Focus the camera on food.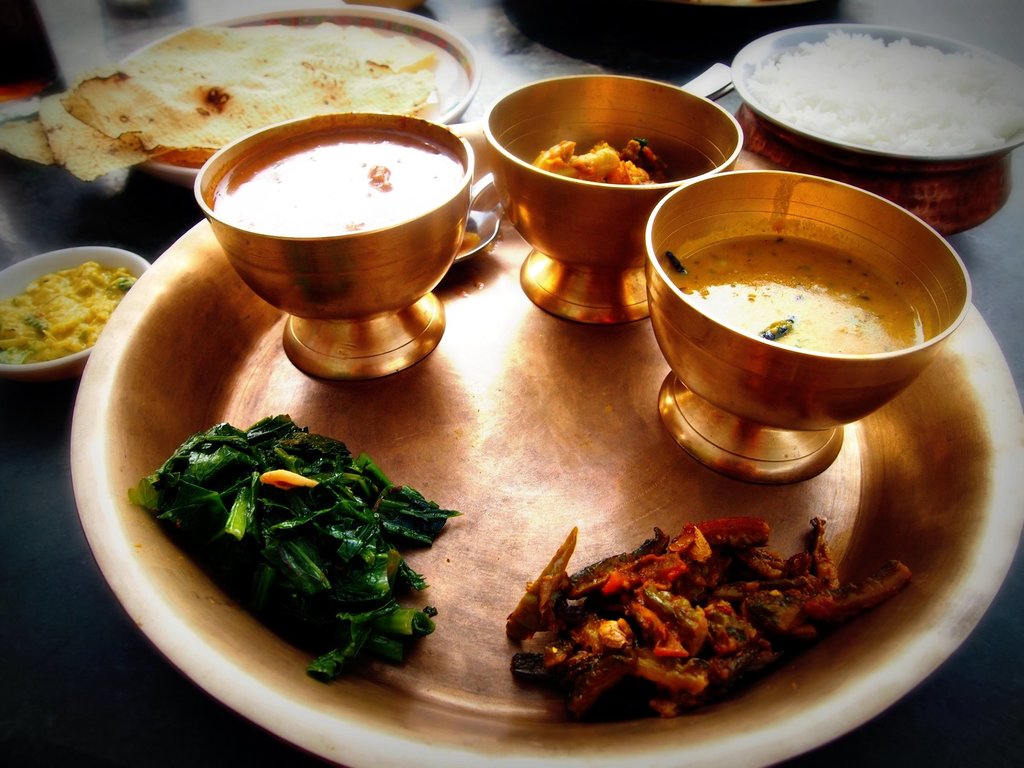
Focus region: <bbox>0, 259, 138, 367</bbox>.
